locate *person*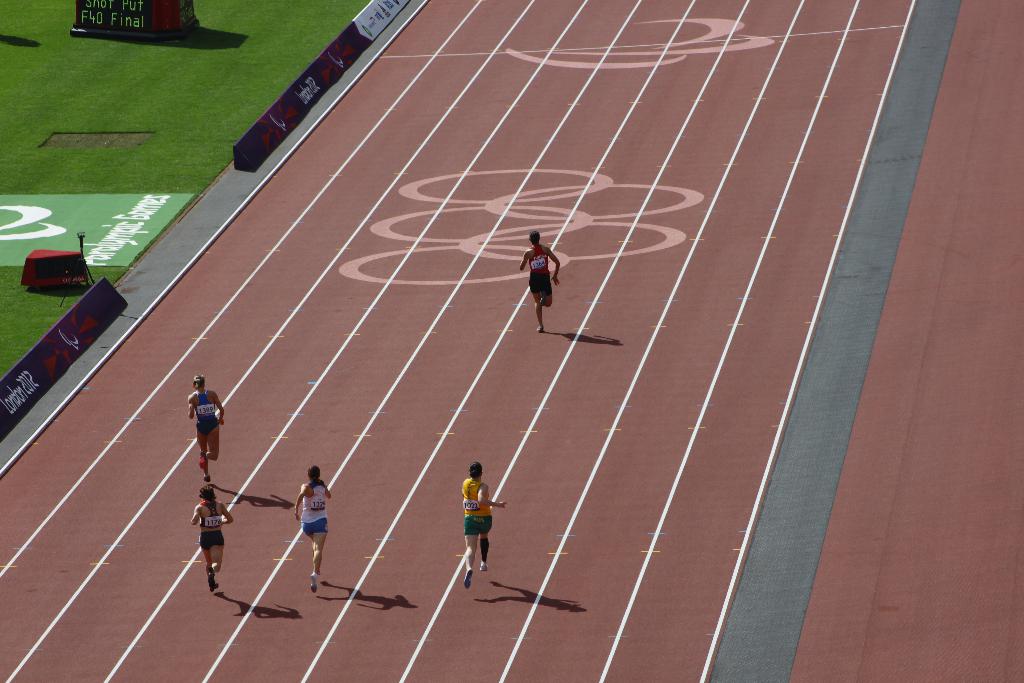
<box>463,461,510,591</box>
